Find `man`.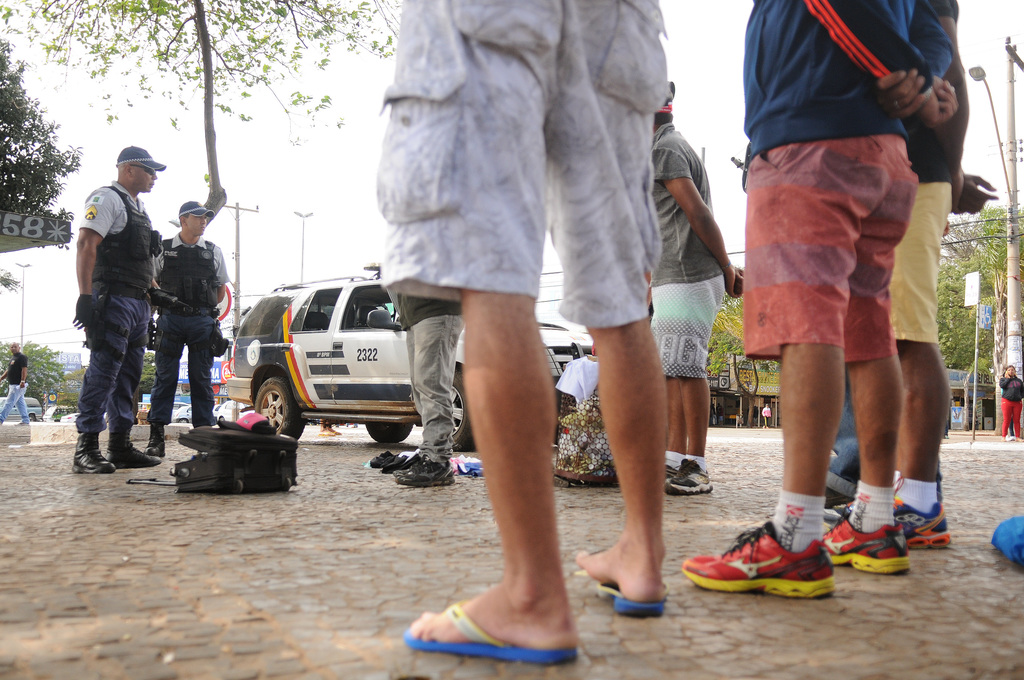
<region>646, 89, 750, 502</region>.
